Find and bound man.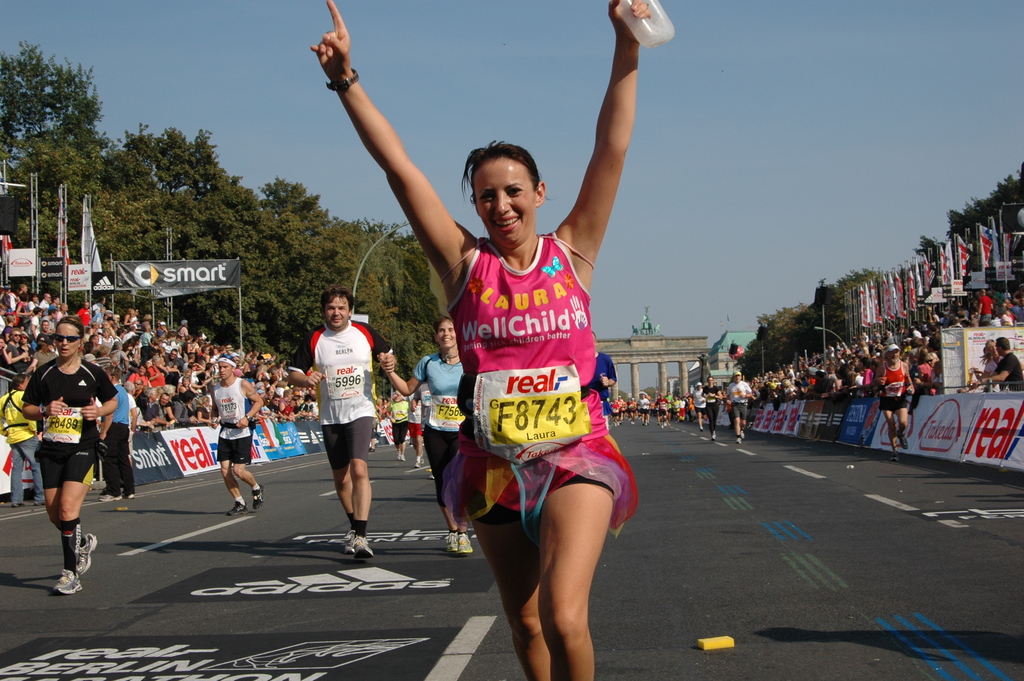
Bound: [975,335,1023,393].
